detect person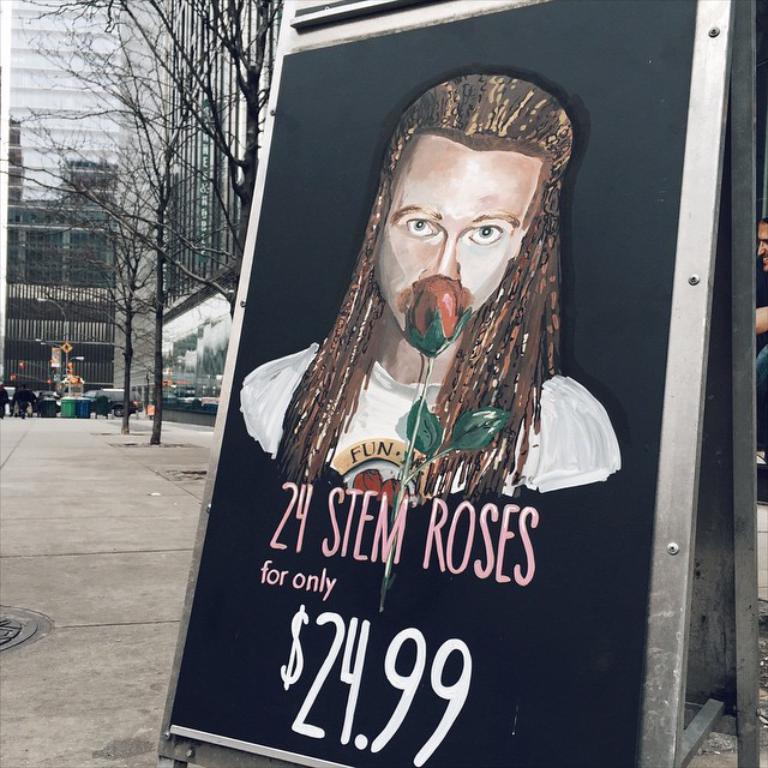
245, 64, 628, 505
